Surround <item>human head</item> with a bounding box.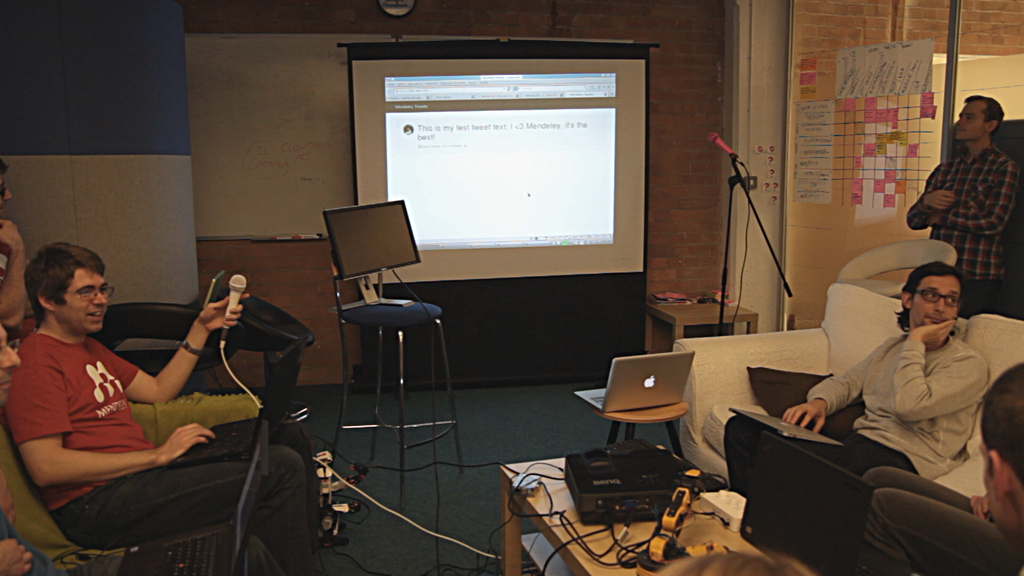
left=17, top=245, right=116, bottom=342.
